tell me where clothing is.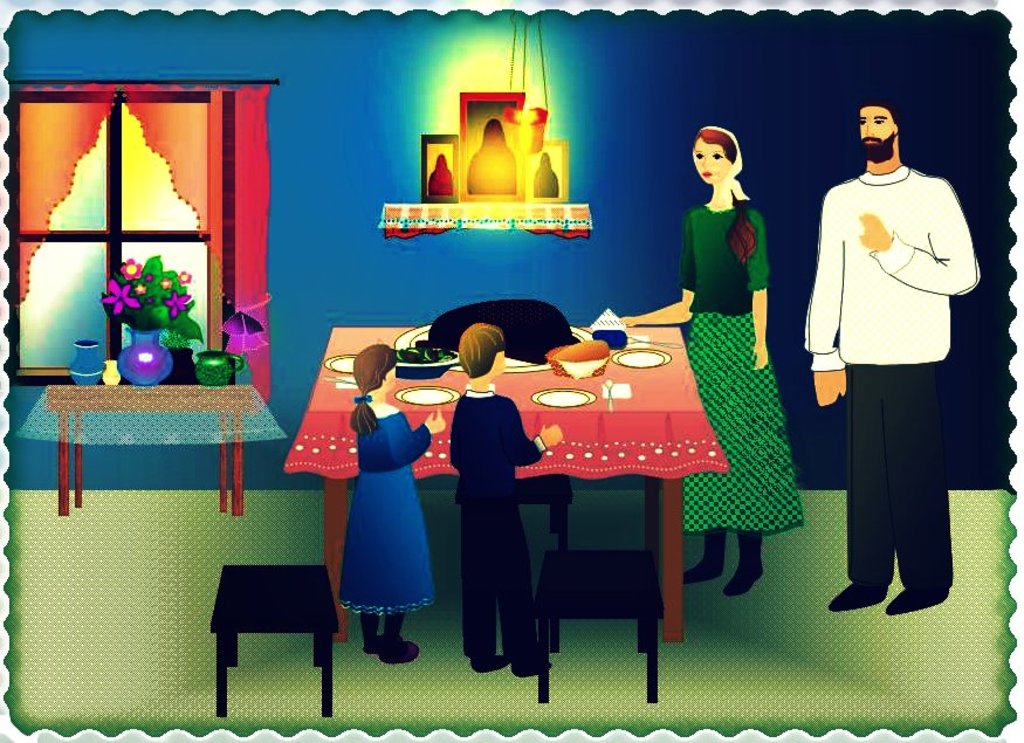
clothing is at locate(343, 408, 434, 615).
